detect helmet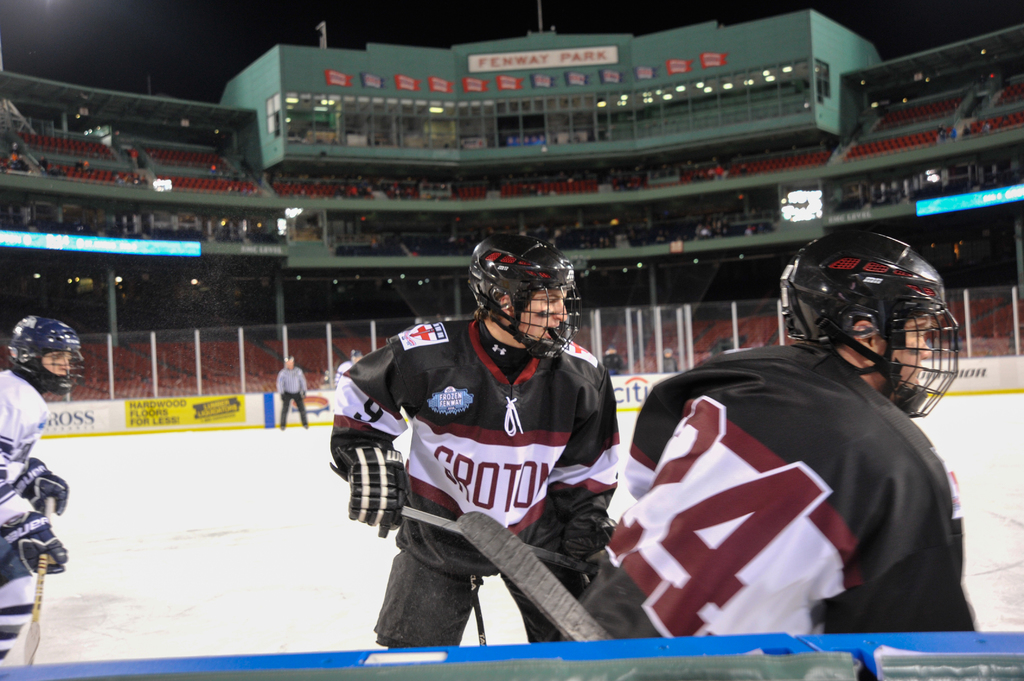
[348,347,359,363]
